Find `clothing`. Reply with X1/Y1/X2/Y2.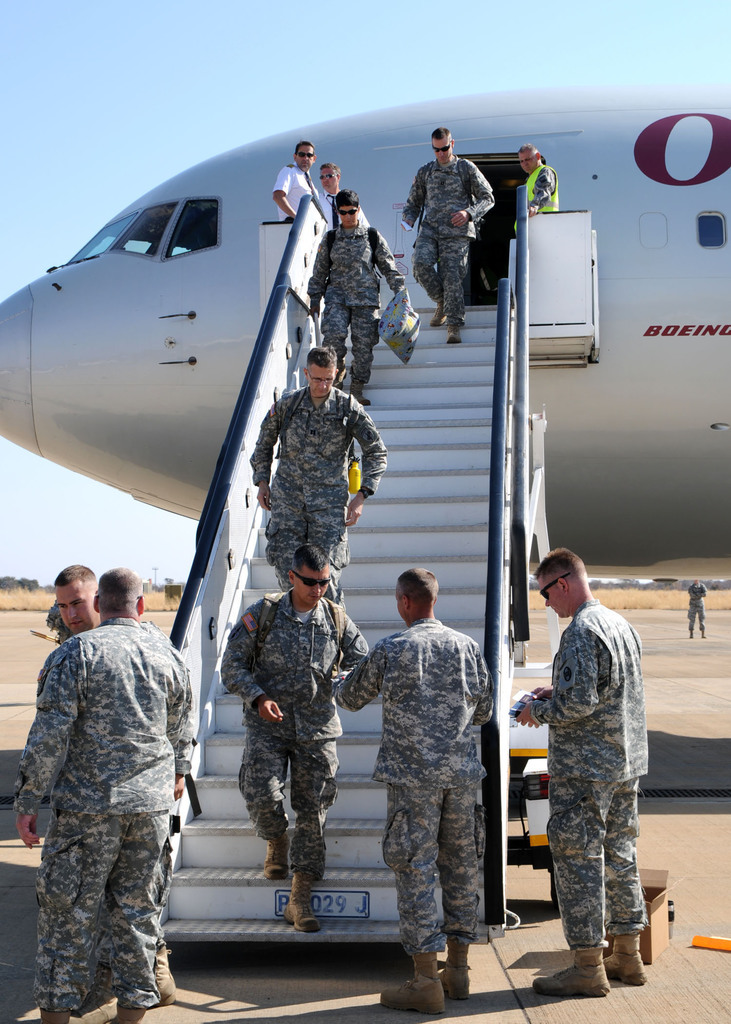
1/614/205/1023.
